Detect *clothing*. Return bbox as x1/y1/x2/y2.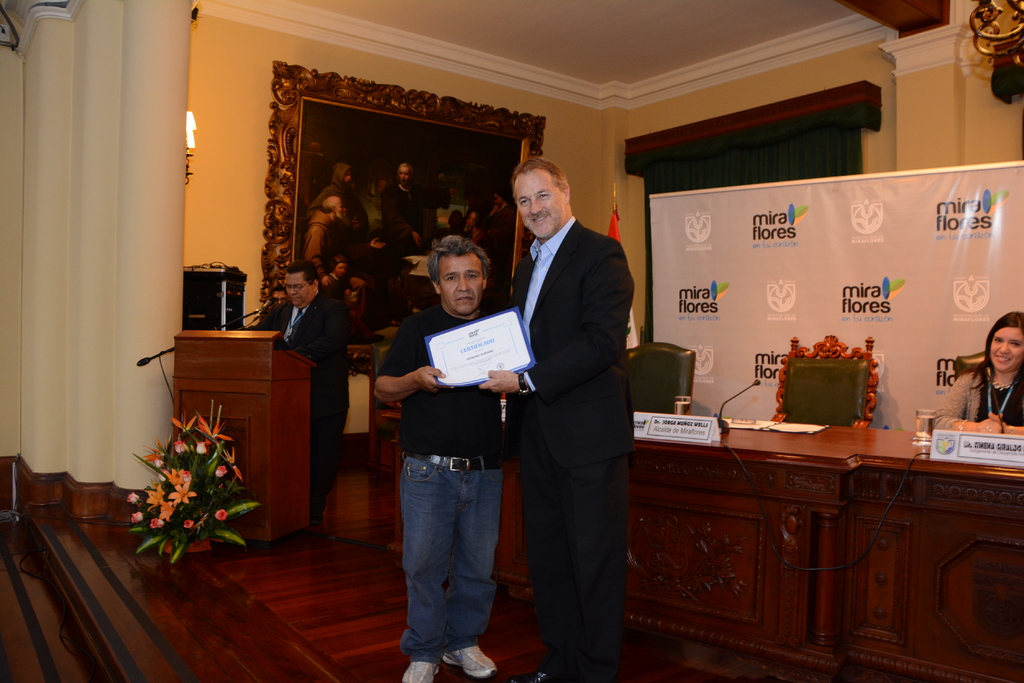
381/182/450/278.
